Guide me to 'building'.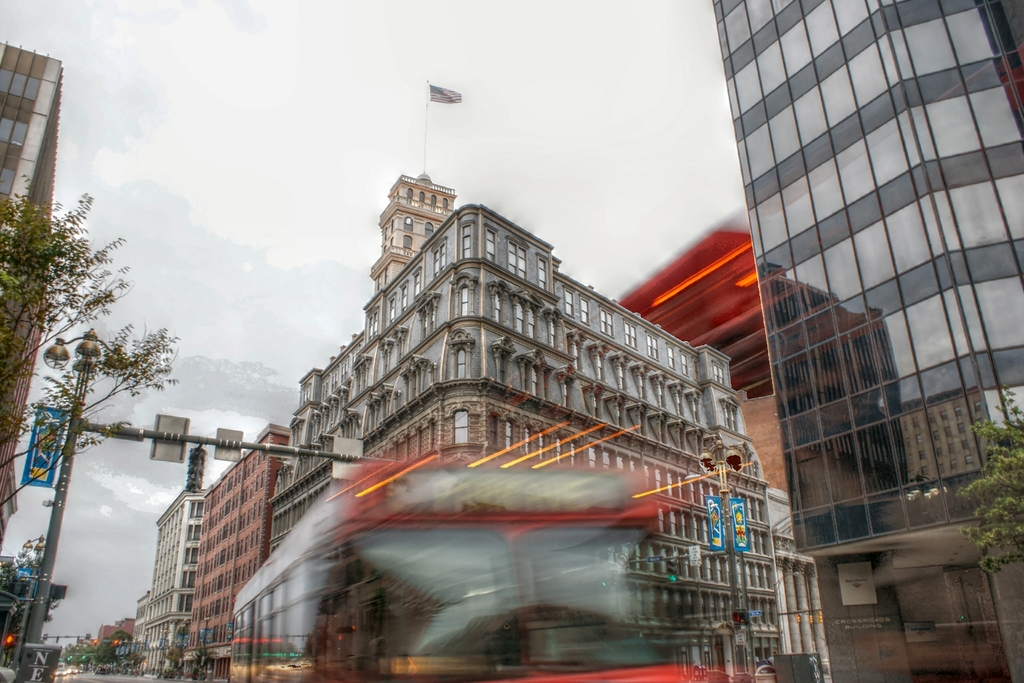
Guidance: crop(131, 440, 207, 677).
